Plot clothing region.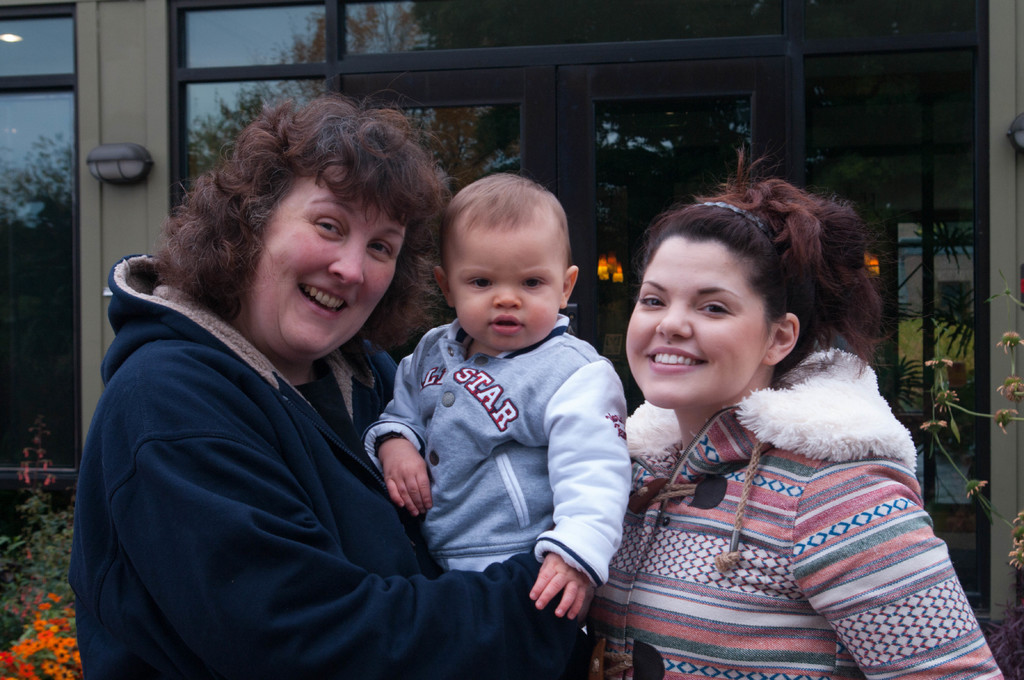
Plotted at 72, 250, 593, 679.
